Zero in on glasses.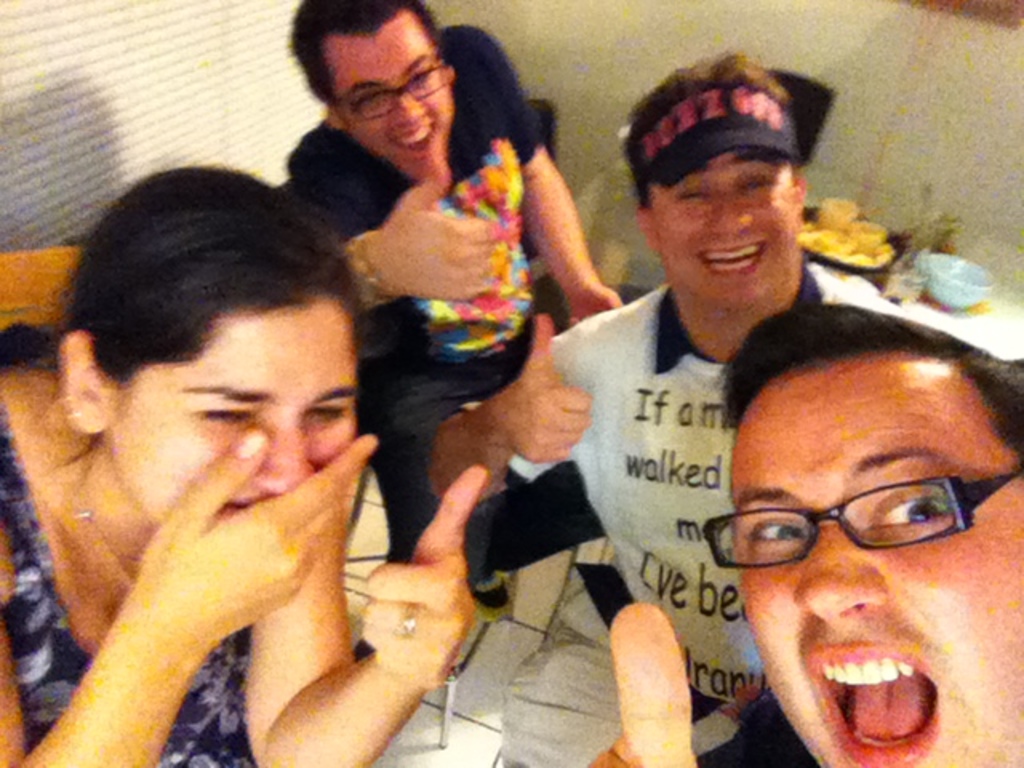
Zeroed in: locate(702, 464, 1022, 570).
